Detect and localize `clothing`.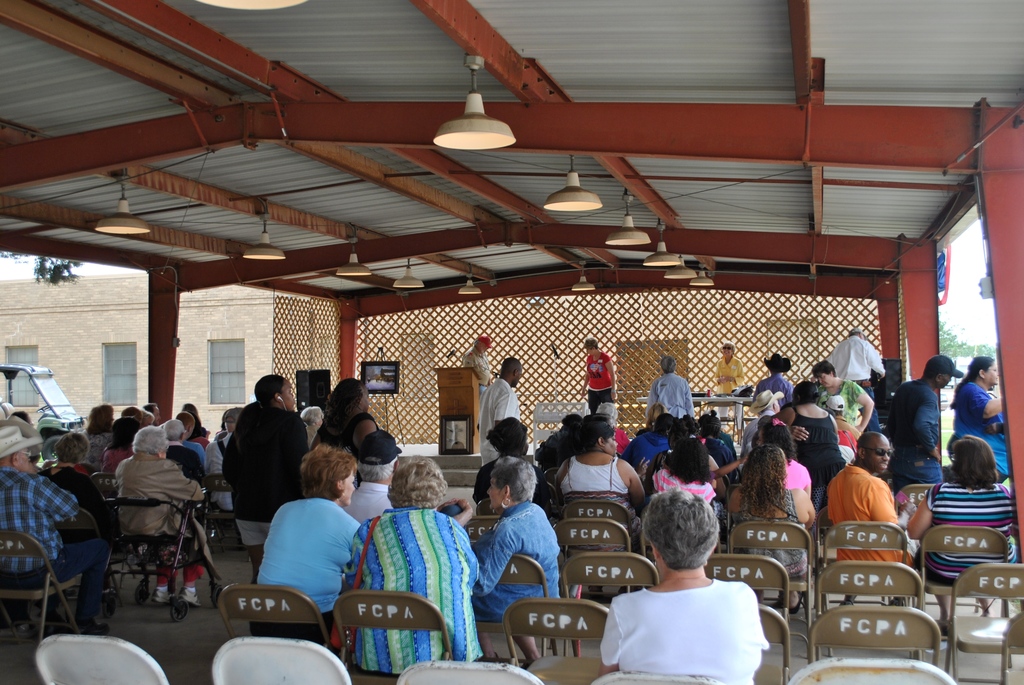
Localized at left=477, top=380, right=513, bottom=469.
